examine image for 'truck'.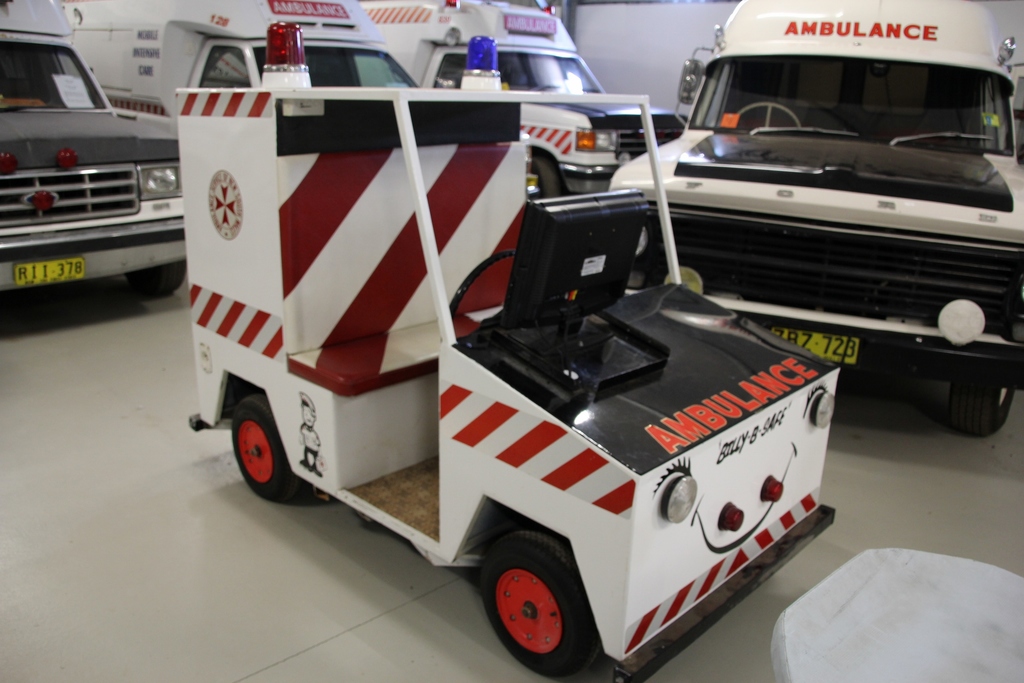
Examination result: rect(0, 49, 186, 308).
